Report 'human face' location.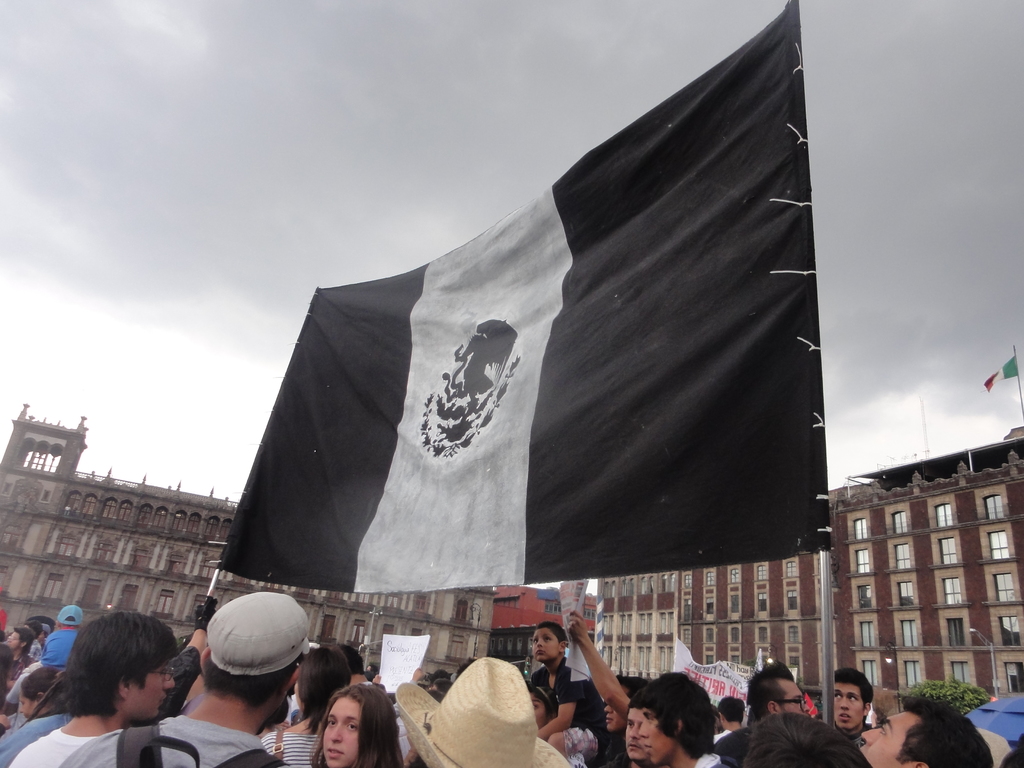
Report: {"left": 864, "top": 712, "right": 918, "bottom": 761}.
